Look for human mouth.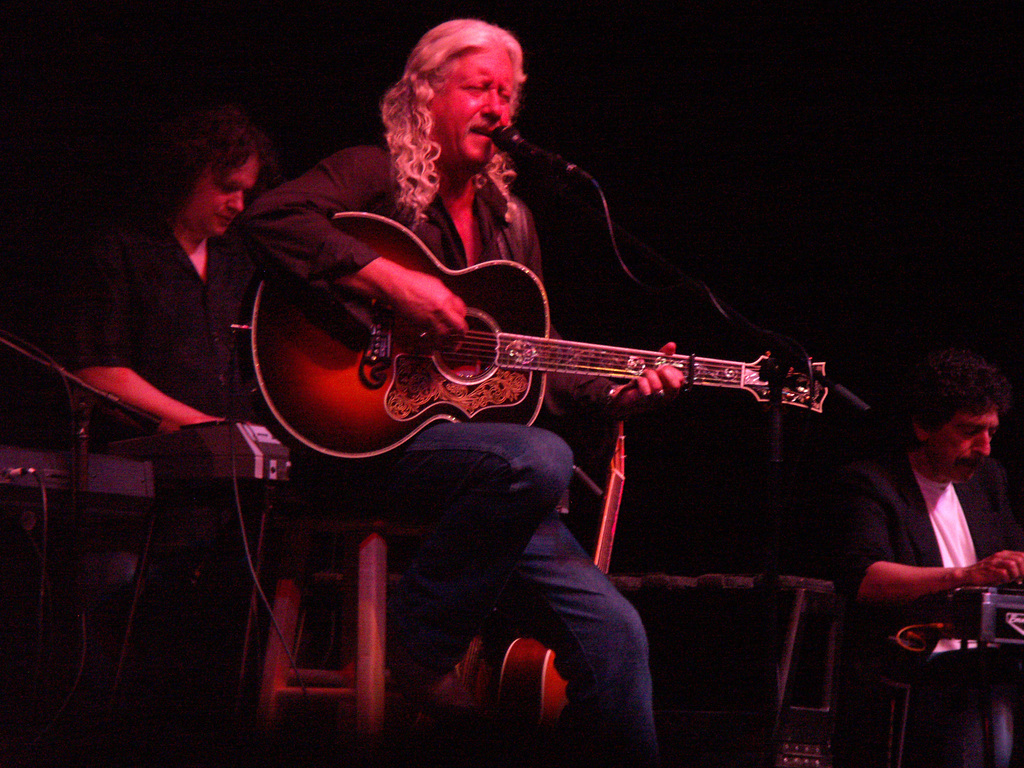
Found: {"left": 216, "top": 212, "right": 237, "bottom": 227}.
